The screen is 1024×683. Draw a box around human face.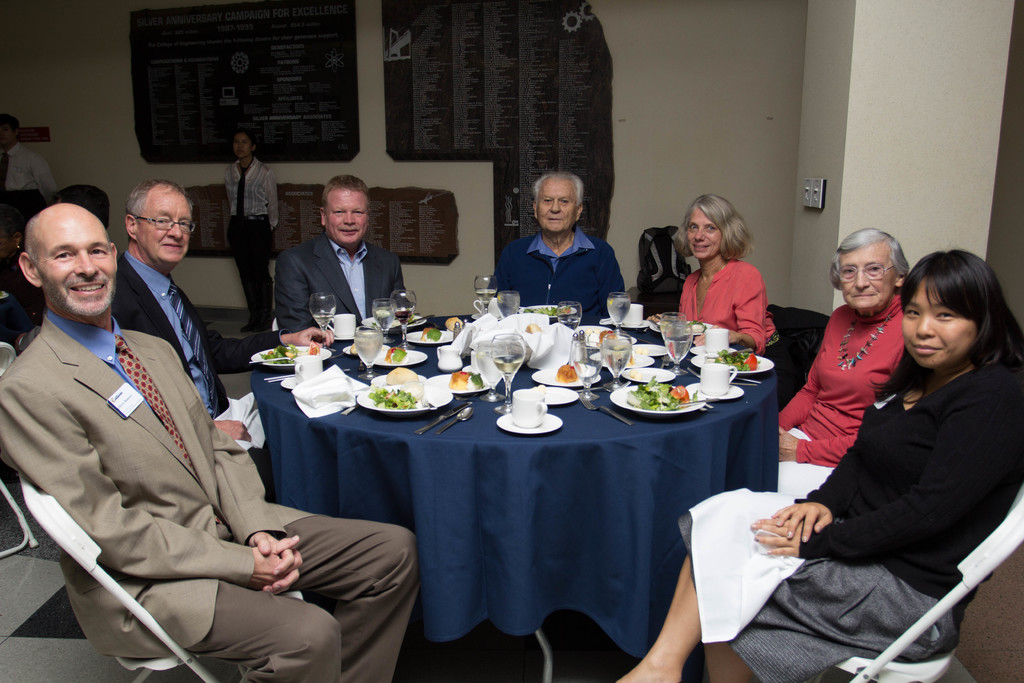
[534,178,581,233].
